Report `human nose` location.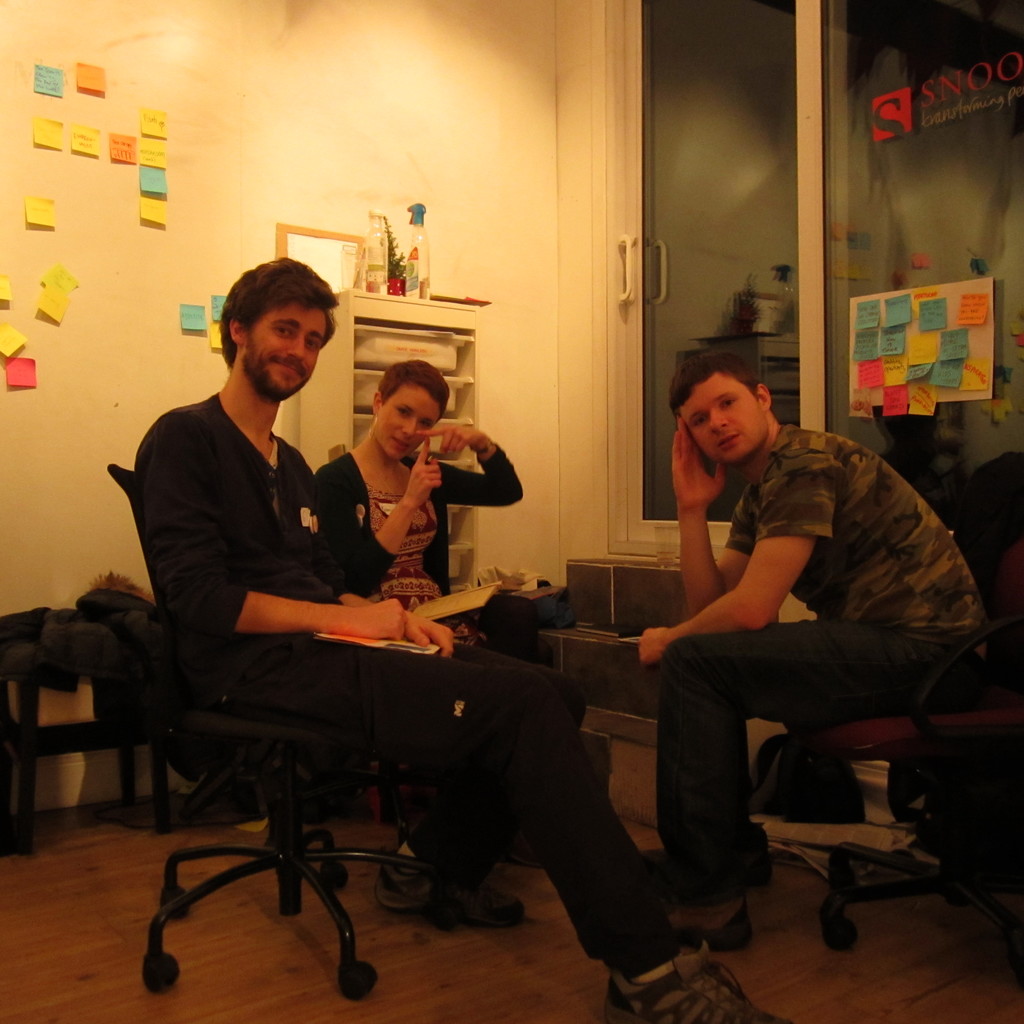
Report: 404/416/417/440.
